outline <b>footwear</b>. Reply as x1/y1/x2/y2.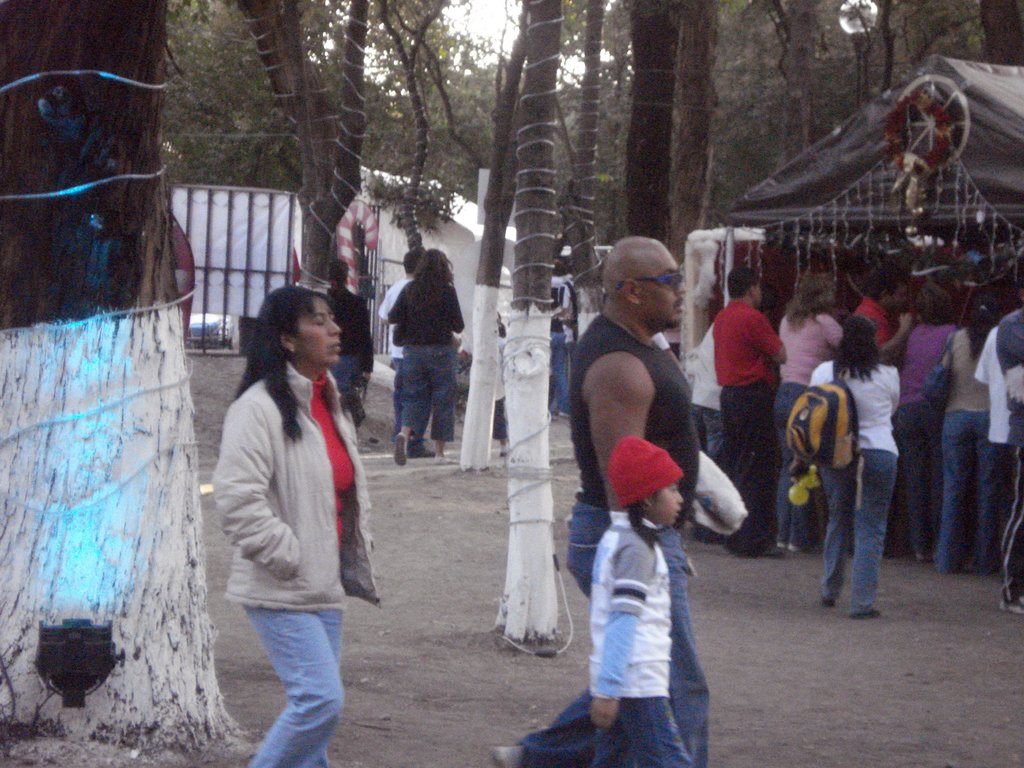
485/742/522/767.
